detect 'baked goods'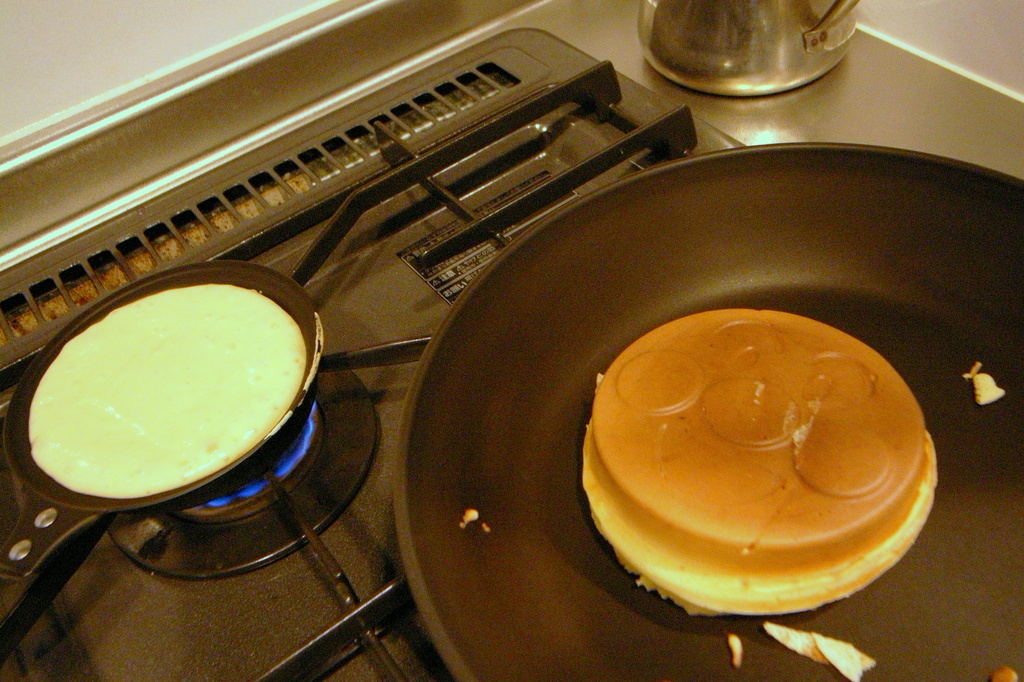
BBox(583, 295, 938, 623)
